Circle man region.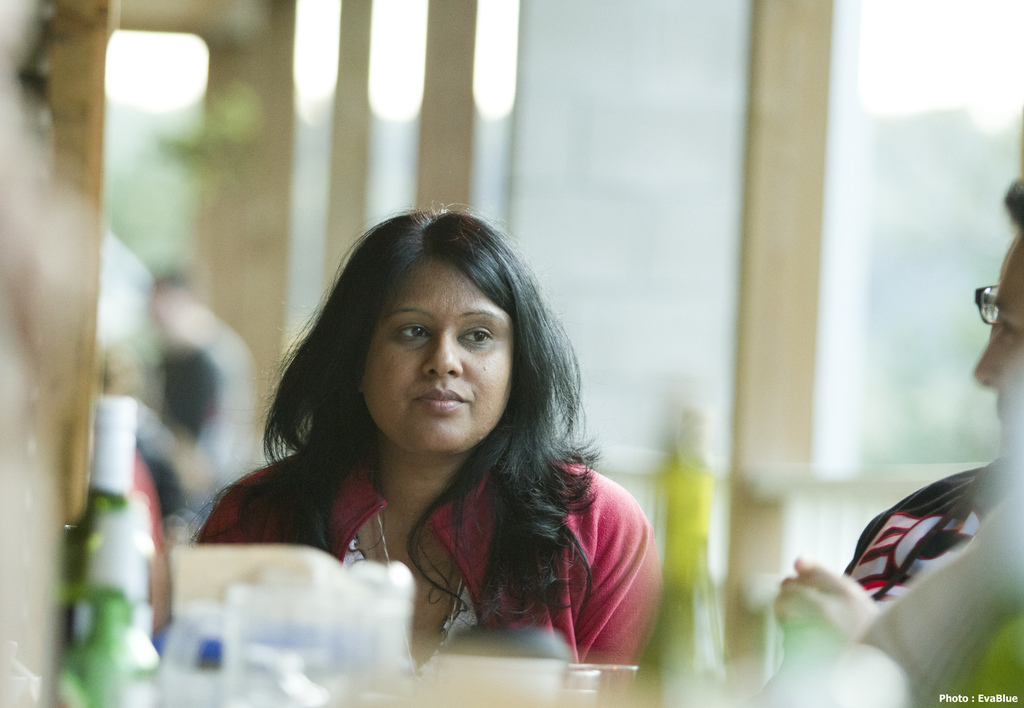
Region: [765,232,1017,643].
